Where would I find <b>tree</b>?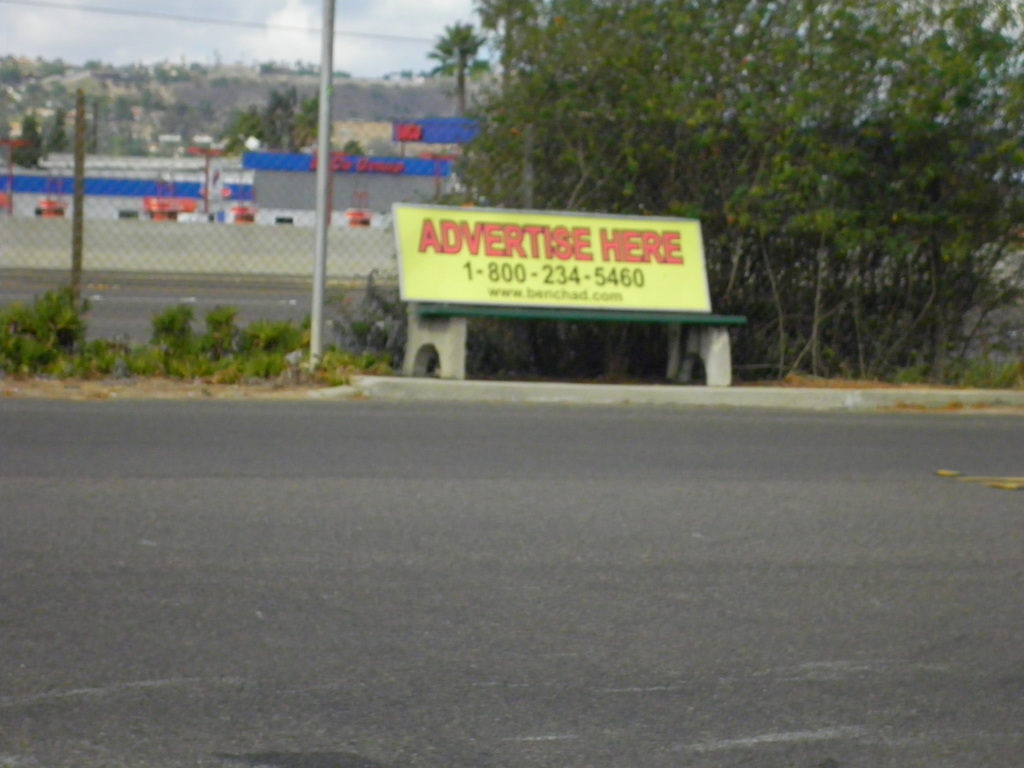
At x1=427 y1=17 x2=485 y2=116.
